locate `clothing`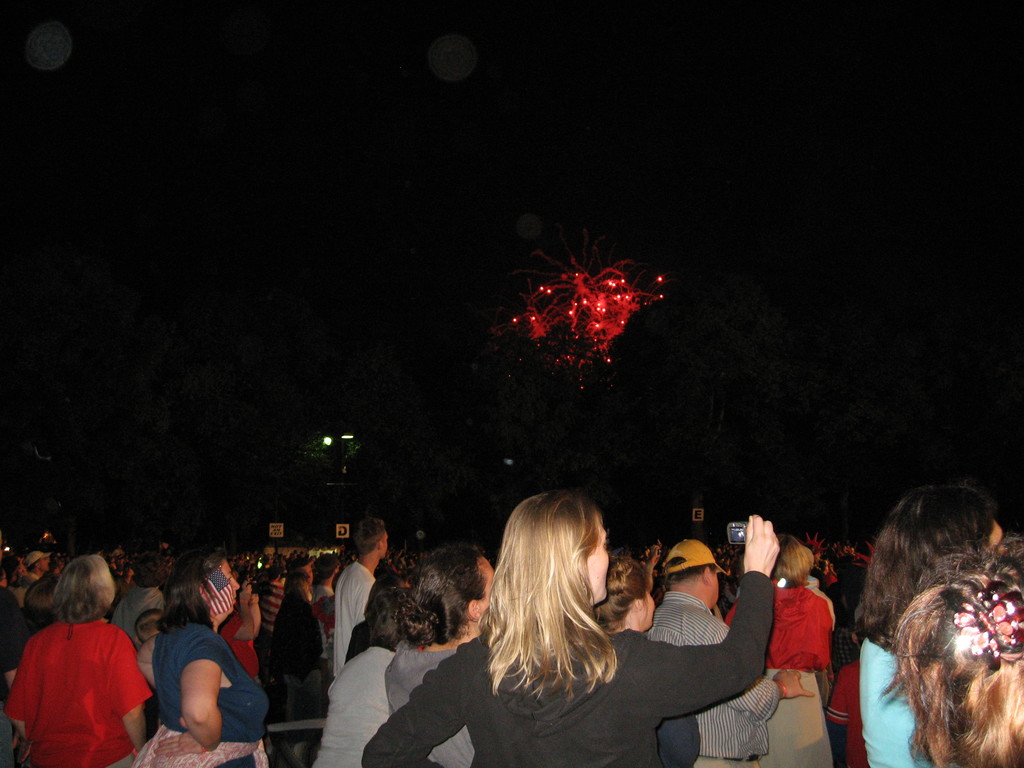
{"x1": 308, "y1": 644, "x2": 392, "y2": 767}
